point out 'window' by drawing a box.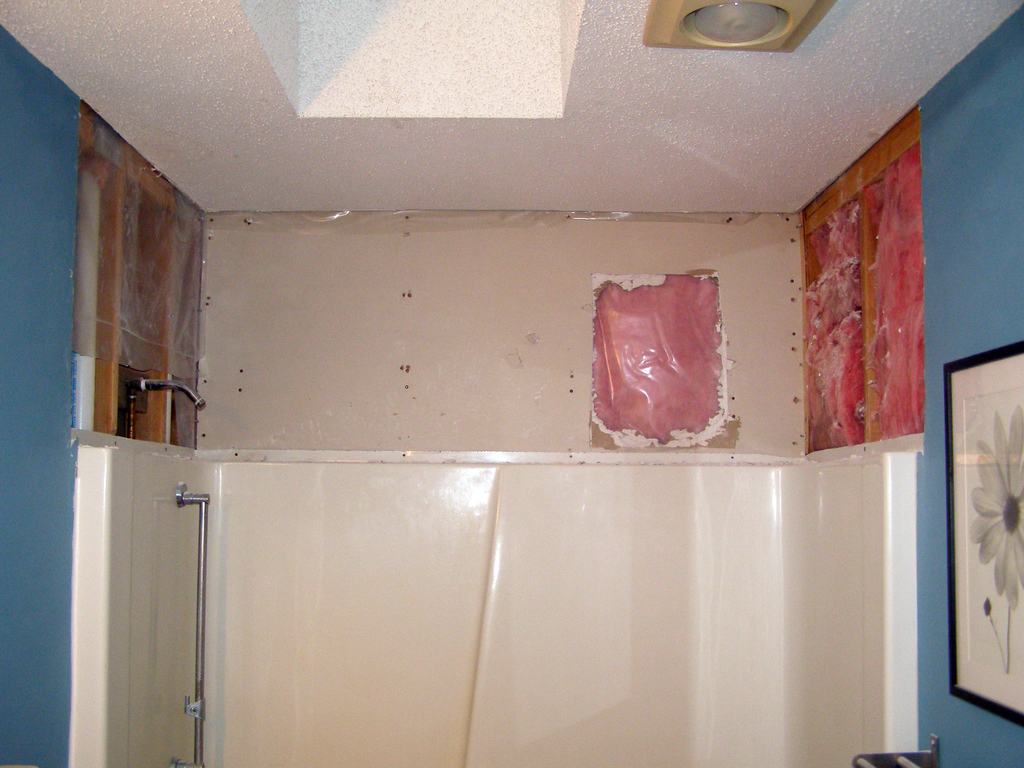
{"left": 81, "top": 138, "right": 188, "bottom": 478}.
